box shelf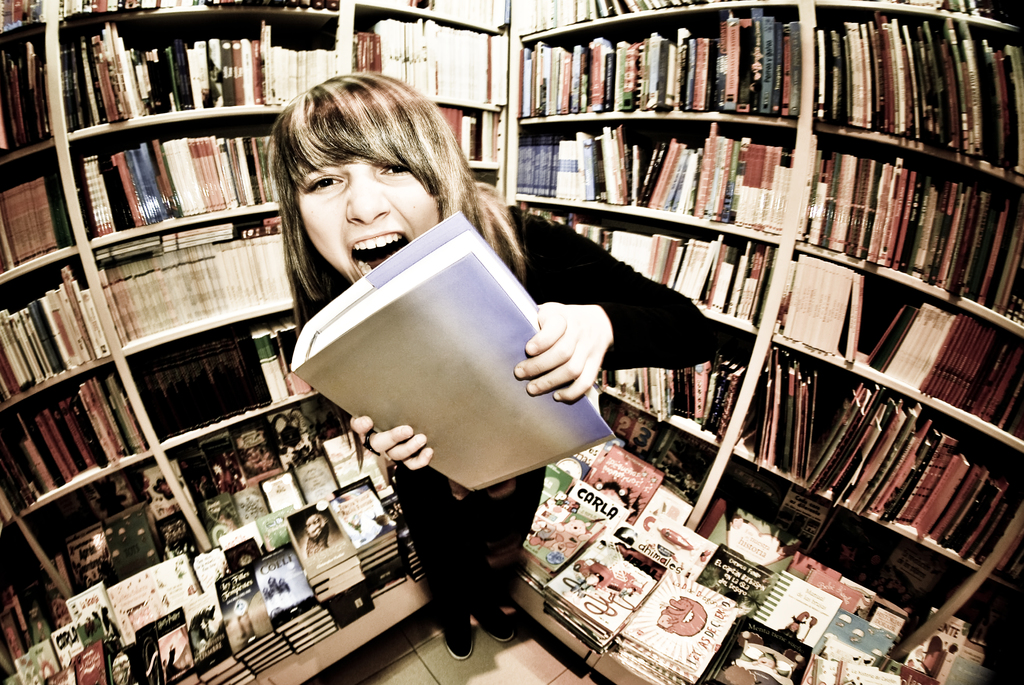
left=806, top=0, right=1023, bottom=183
